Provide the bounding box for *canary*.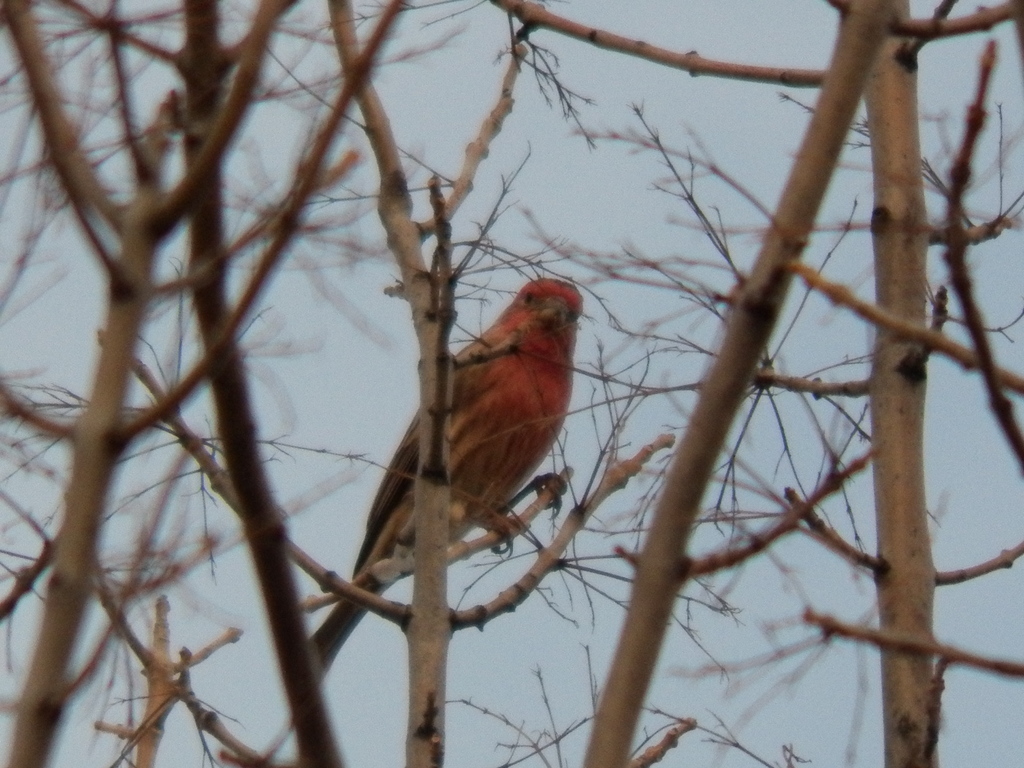
Rect(301, 276, 582, 684).
